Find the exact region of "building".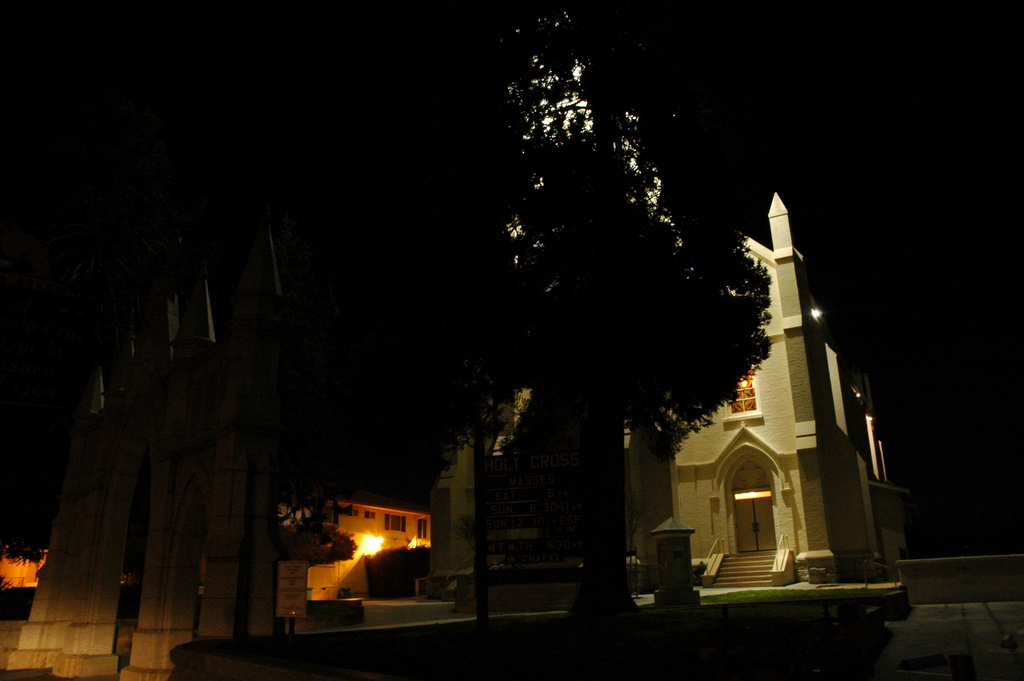
Exact region: select_region(298, 493, 438, 600).
